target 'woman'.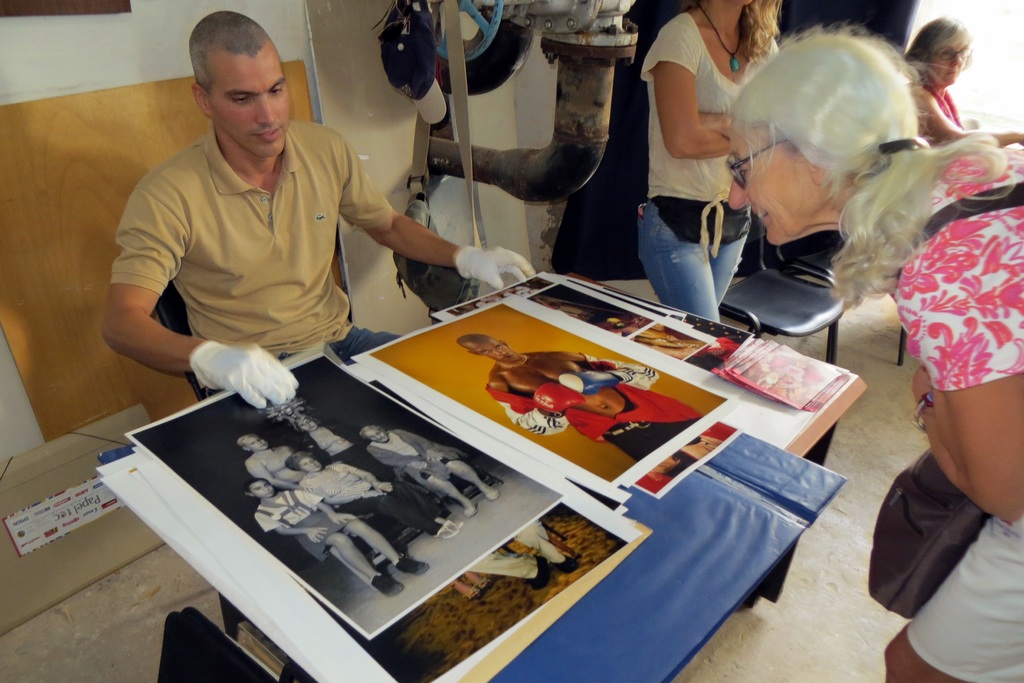
Target region: (357, 423, 500, 516).
